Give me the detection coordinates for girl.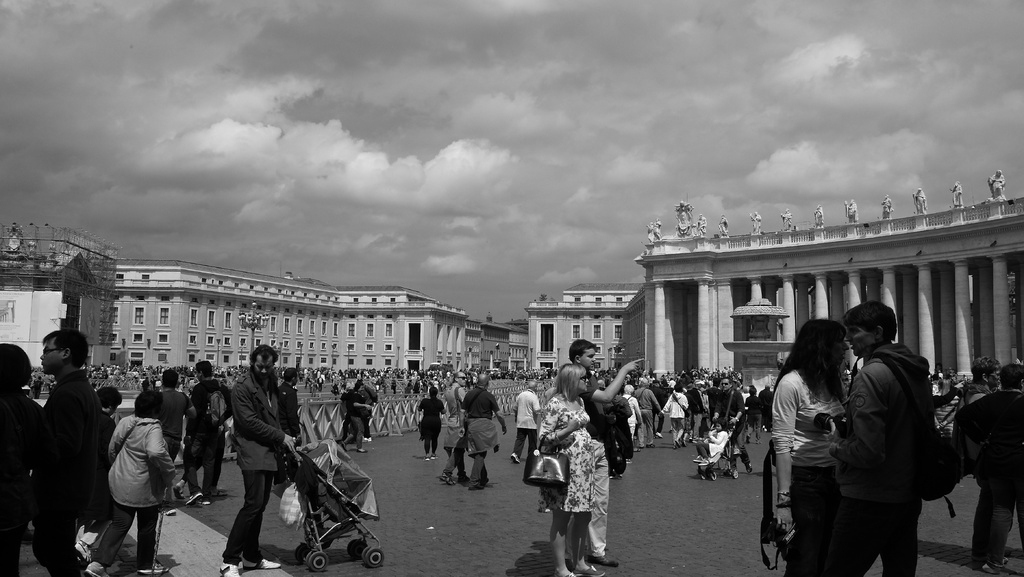
[x1=703, y1=419, x2=728, y2=456].
